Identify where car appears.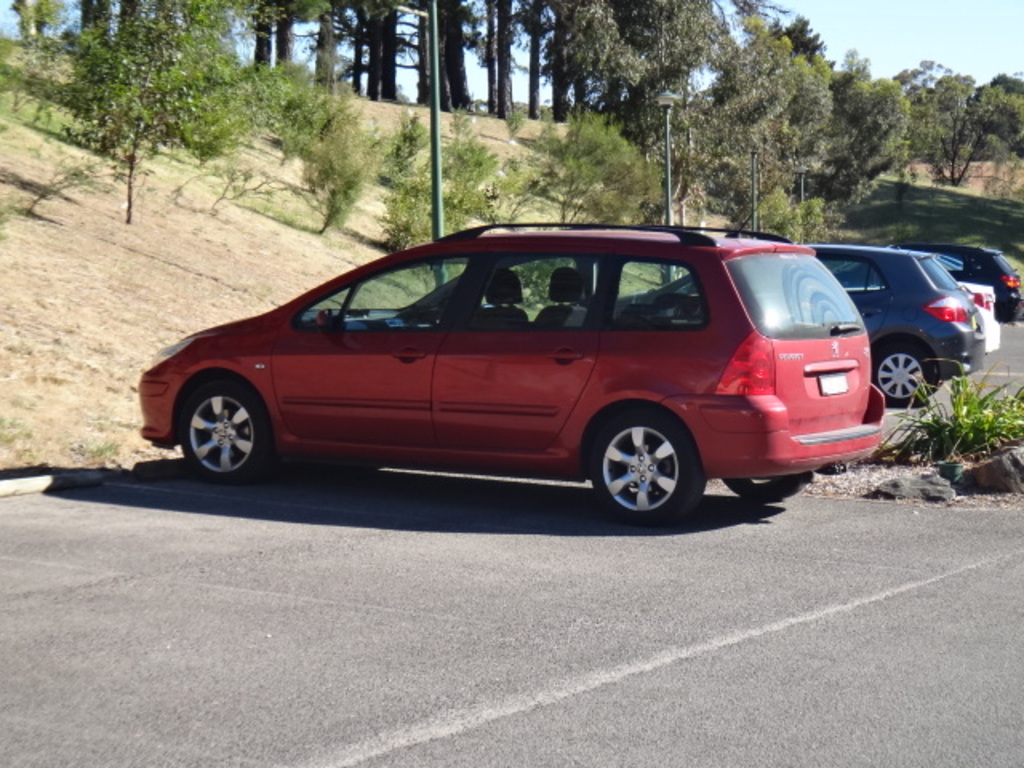
Appears at [934, 246, 1019, 320].
